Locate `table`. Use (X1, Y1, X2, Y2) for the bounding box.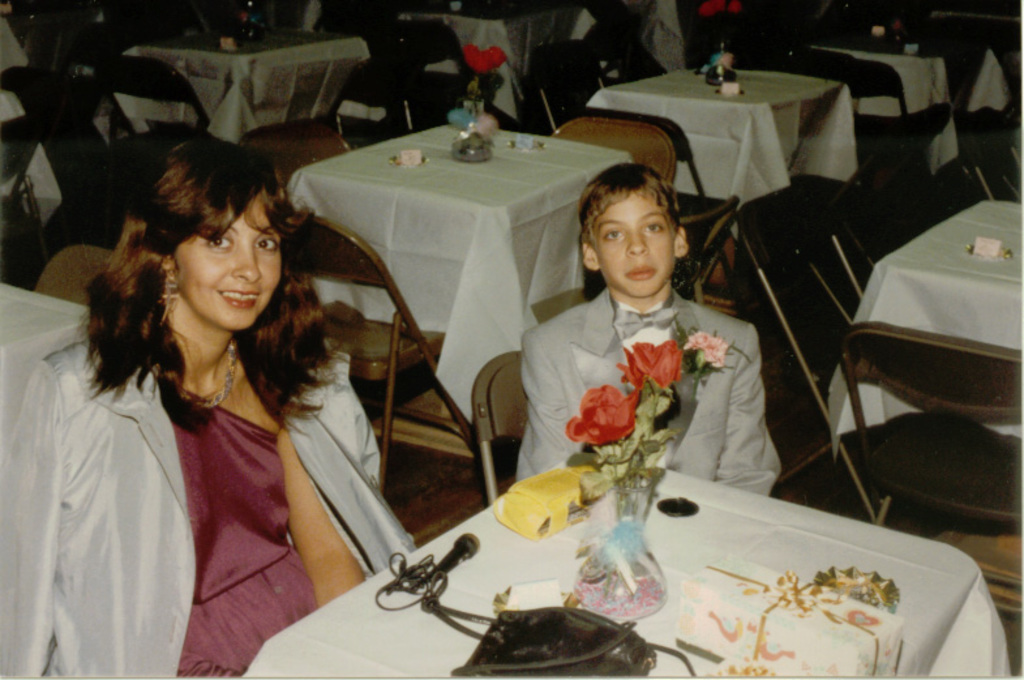
(0, 282, 87, 462).
